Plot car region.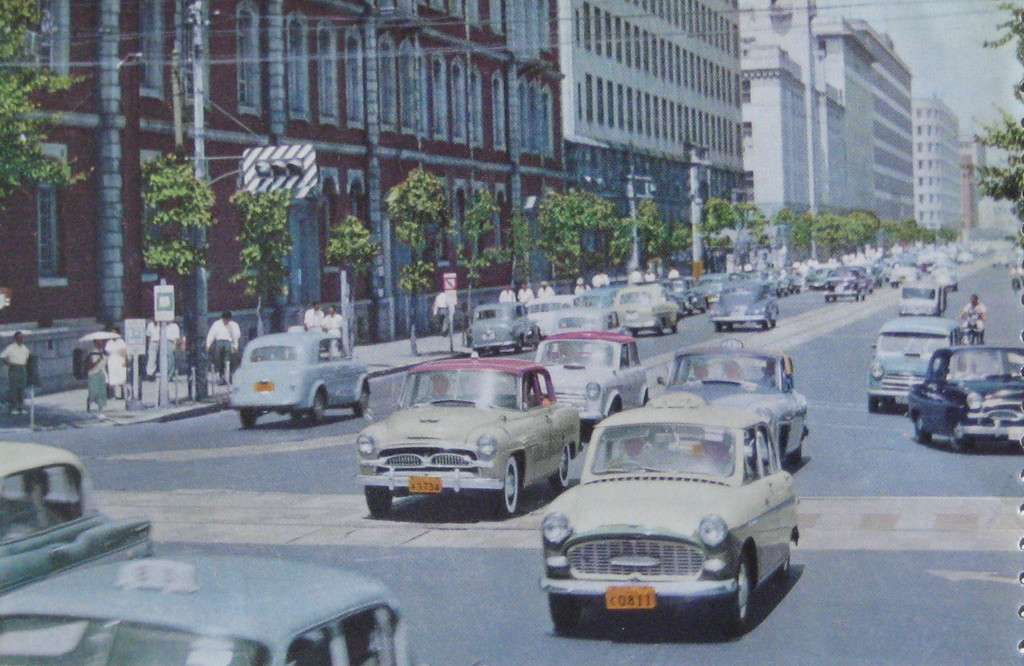
Plotted at 653 342 814 460.
